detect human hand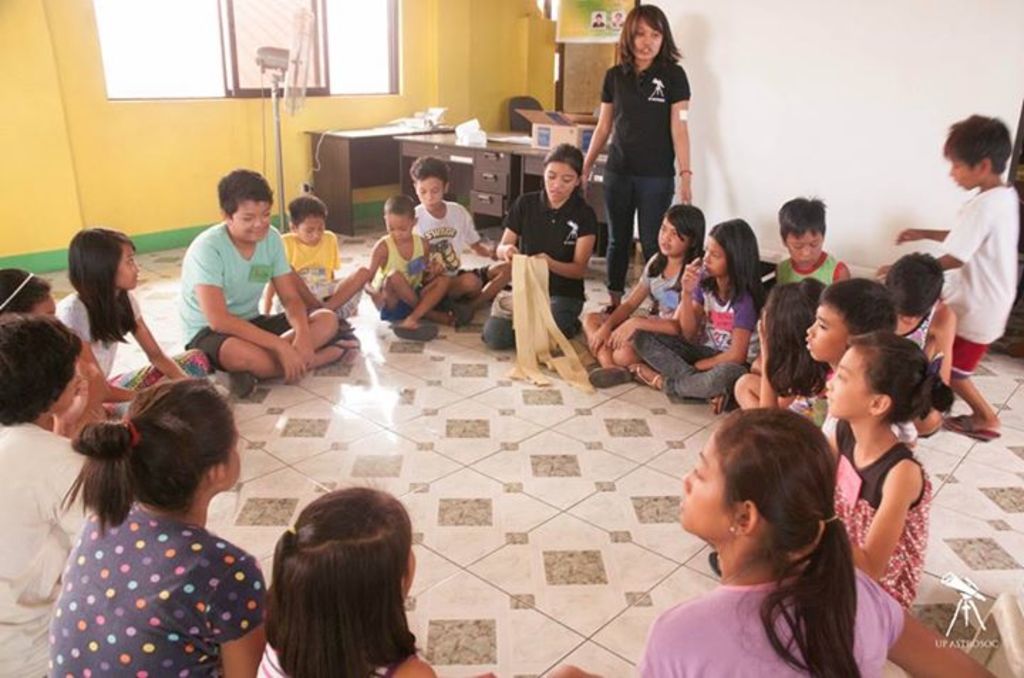
(583,324,610,360)
